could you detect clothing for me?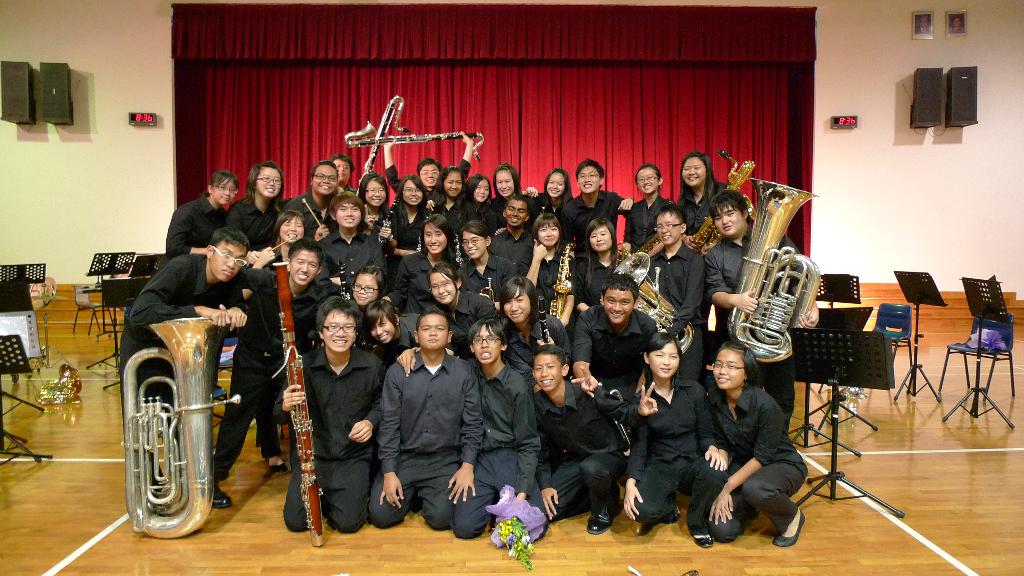
Detection result: (x1=293, y1=189, x2=328, y2=228).
